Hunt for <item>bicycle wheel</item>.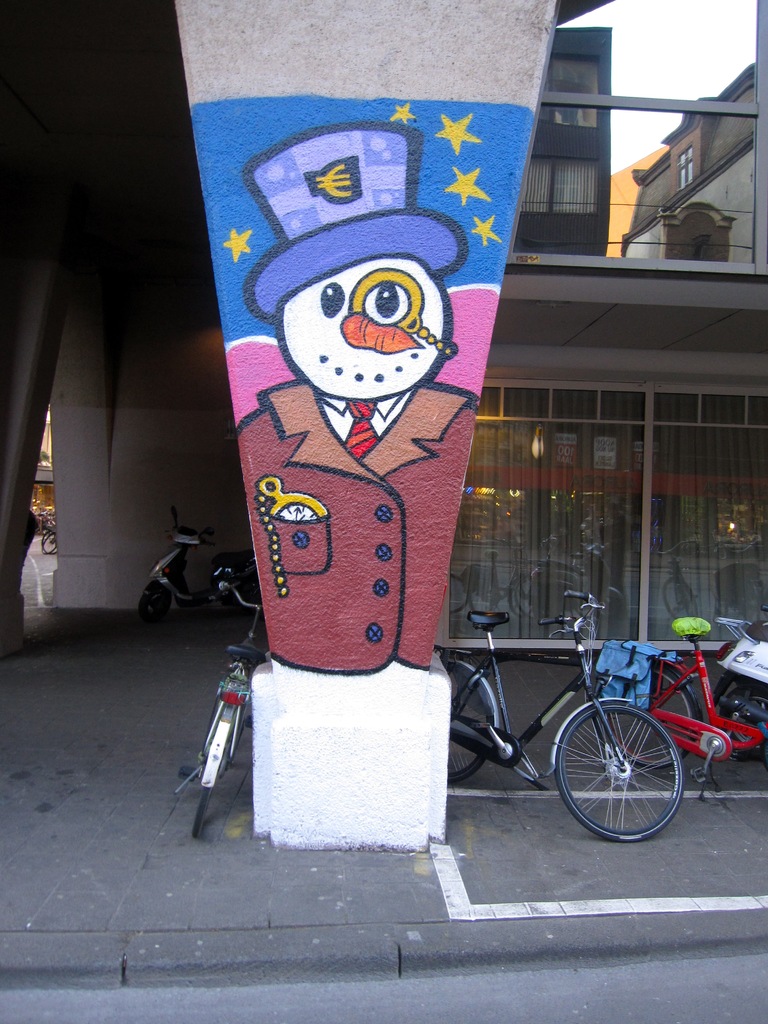
Hunted down at rect(189, 708, 250, 839).
